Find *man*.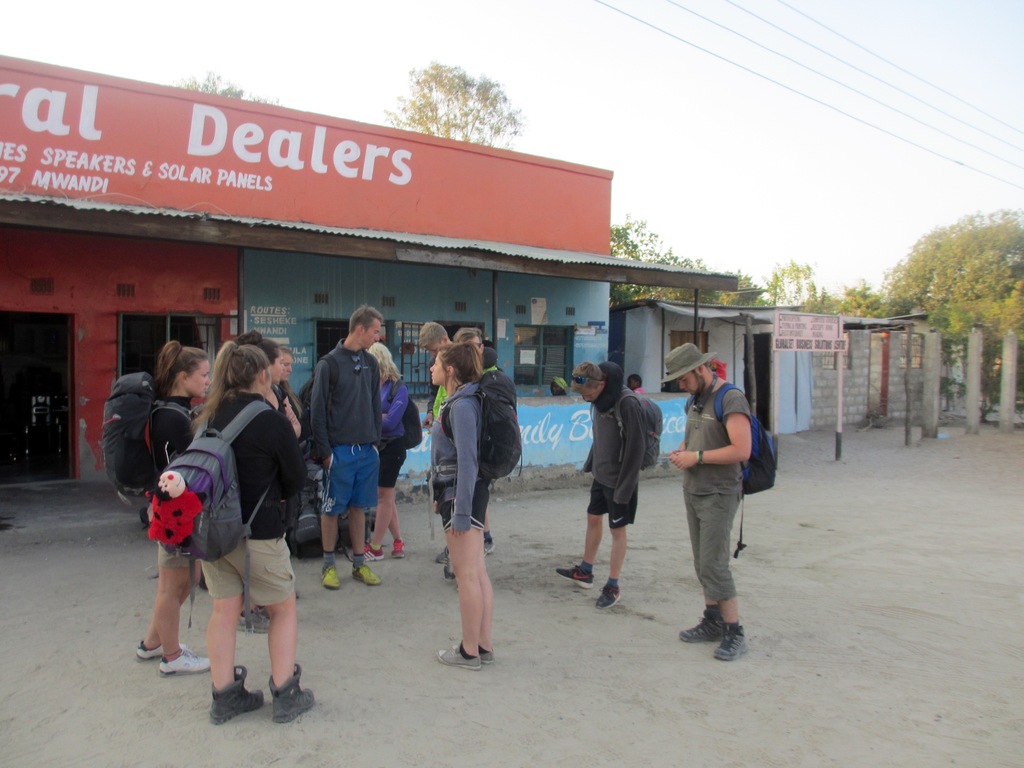
[294, 309, 392, 591].
